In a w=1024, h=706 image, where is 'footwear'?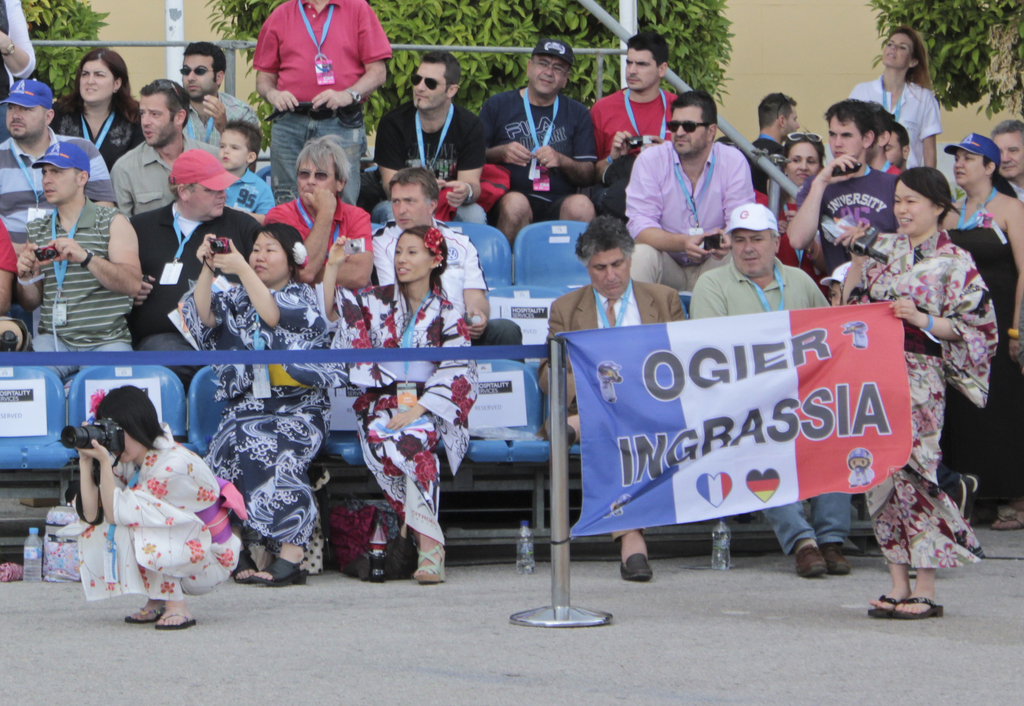
box=[252, 557, 308, 584].
